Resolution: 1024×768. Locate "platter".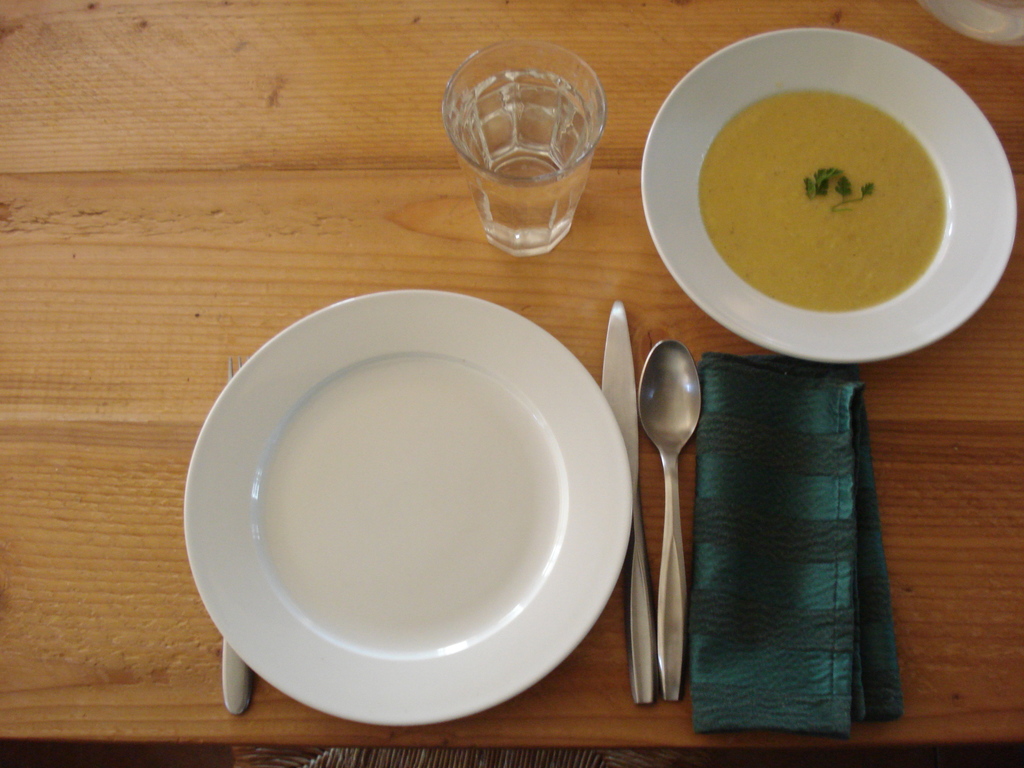
BBox(191, 273, 629, 721).
